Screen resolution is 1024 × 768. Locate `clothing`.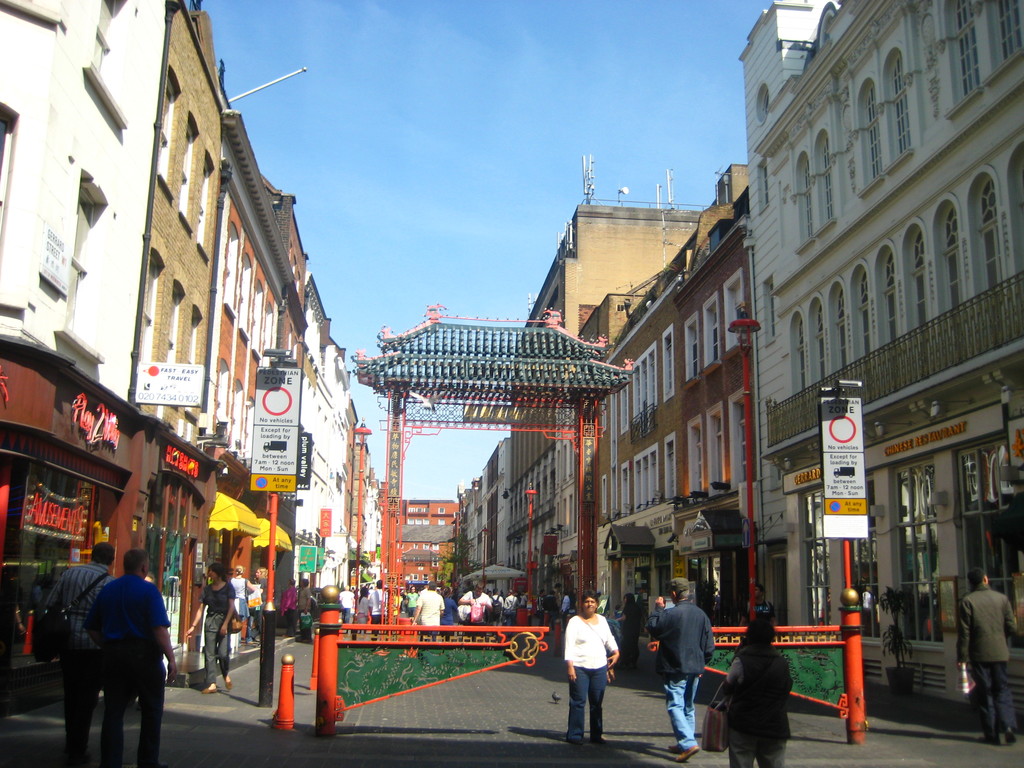
box(564, 611, 619, 741).
